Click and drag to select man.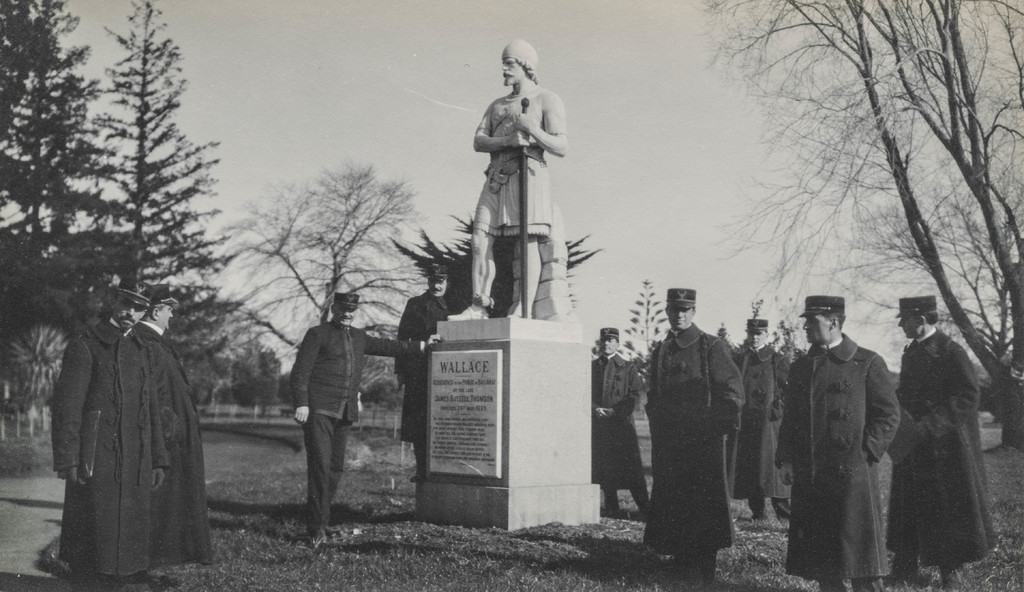
Selection: <bbox>593, 323, 650, 520</bbox>.
